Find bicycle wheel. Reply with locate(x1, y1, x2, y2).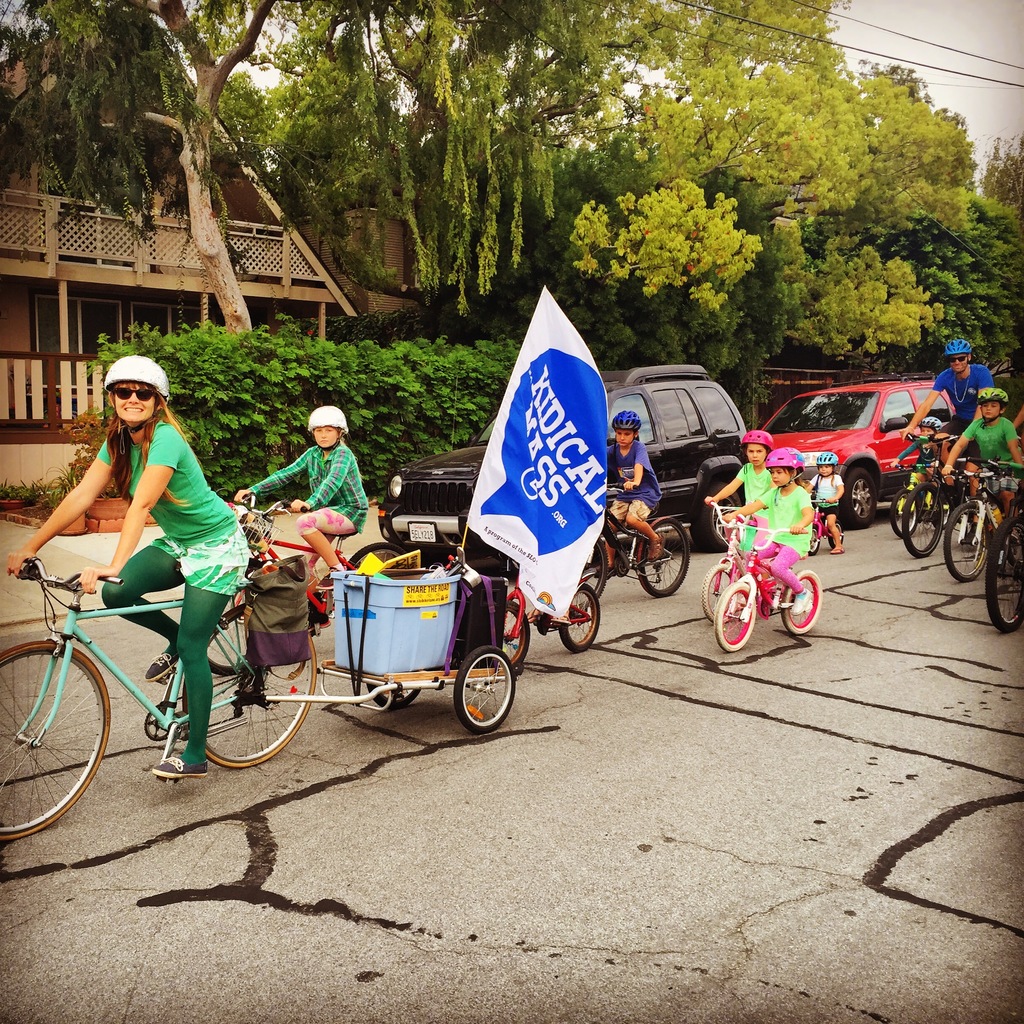
locate(0, 638, 114, 849).
